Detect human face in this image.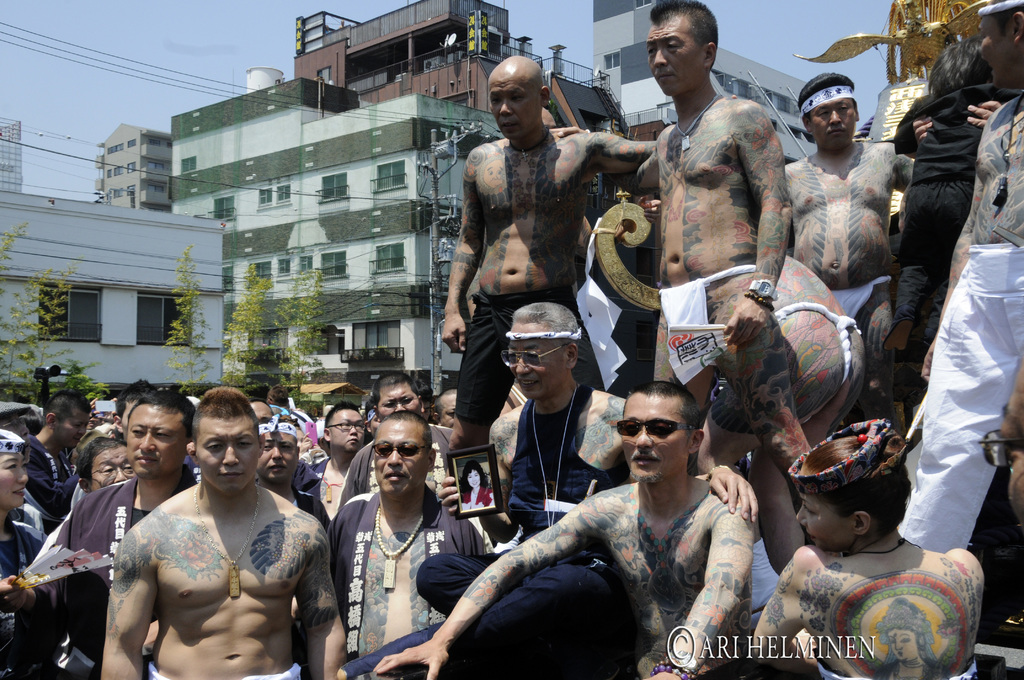
Detection: (250,401,274,426).
